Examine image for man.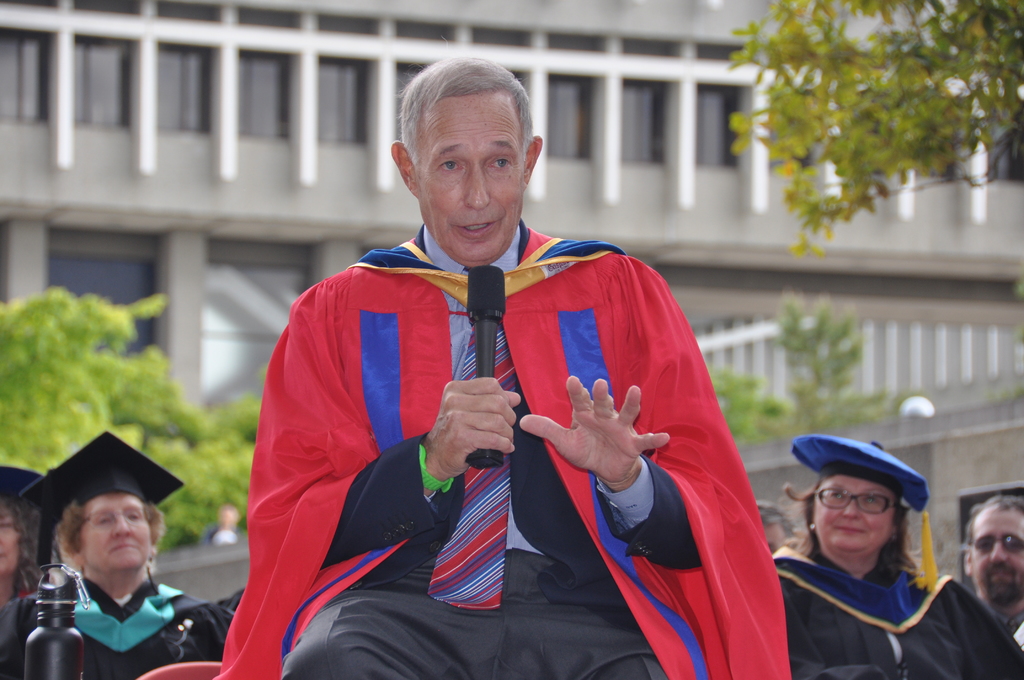
Examination result: [left=966, top=489, right=1023, bottom=656].
